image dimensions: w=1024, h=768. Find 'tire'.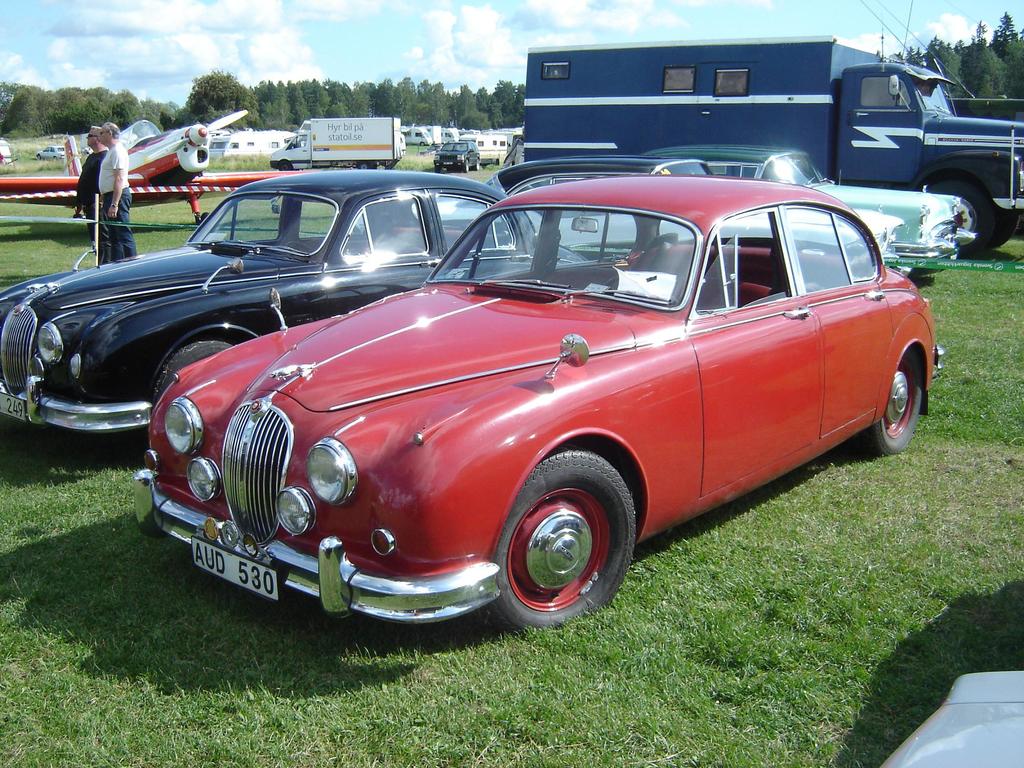
(153, 341, 234, 403).
